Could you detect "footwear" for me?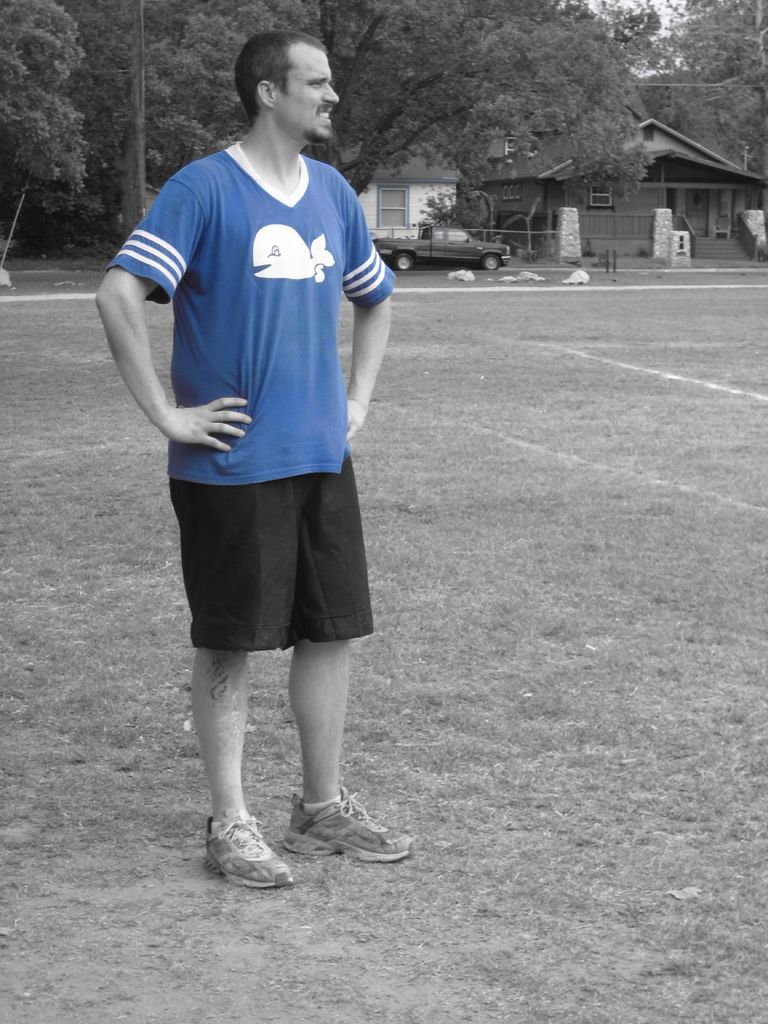
Detection result: pyautogui.locateOnScreen(204, 811, 298, 892).
